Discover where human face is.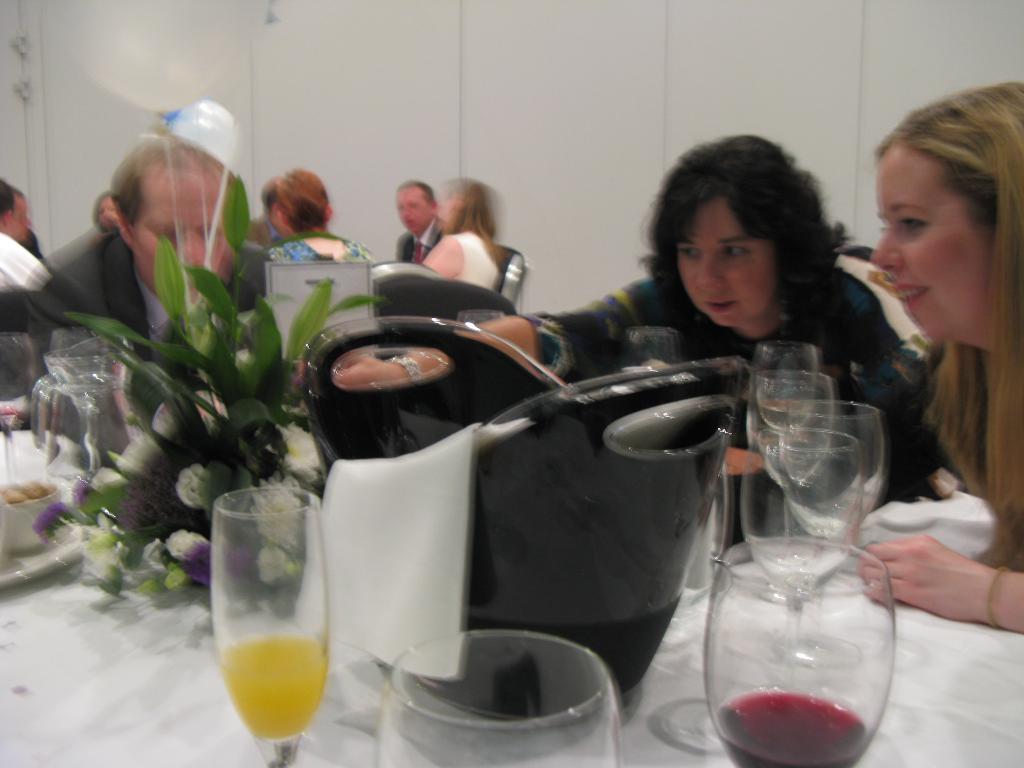
Discovered at [left=394, top=190, right=427, bottom=234].
